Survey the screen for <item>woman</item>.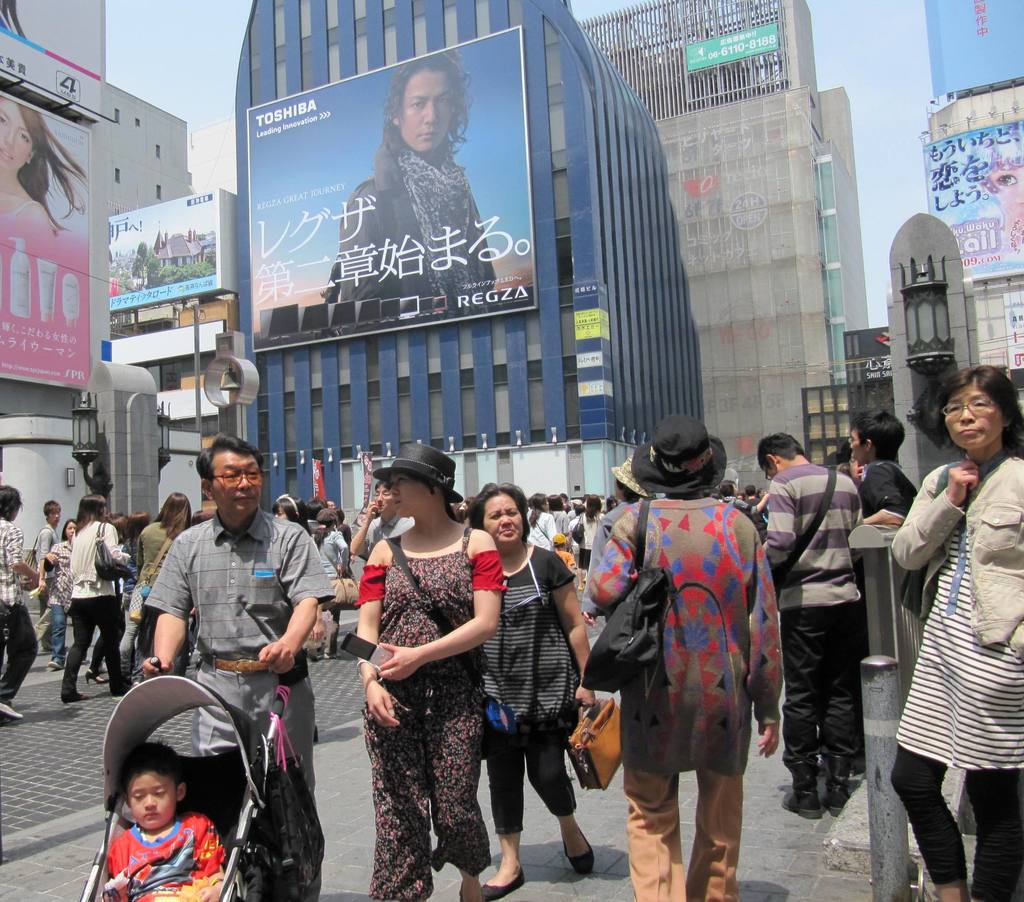
Survey found: 353/438/492/901.
